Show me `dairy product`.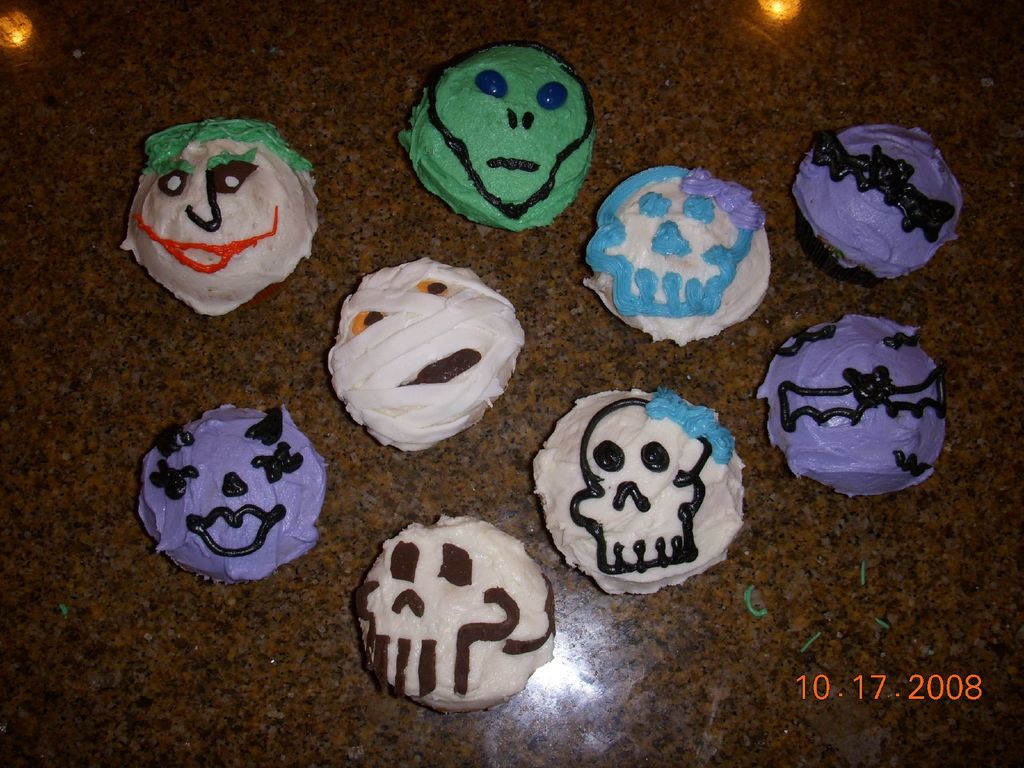
`dairy product` is here: crop(408, 40, 597, 225).
